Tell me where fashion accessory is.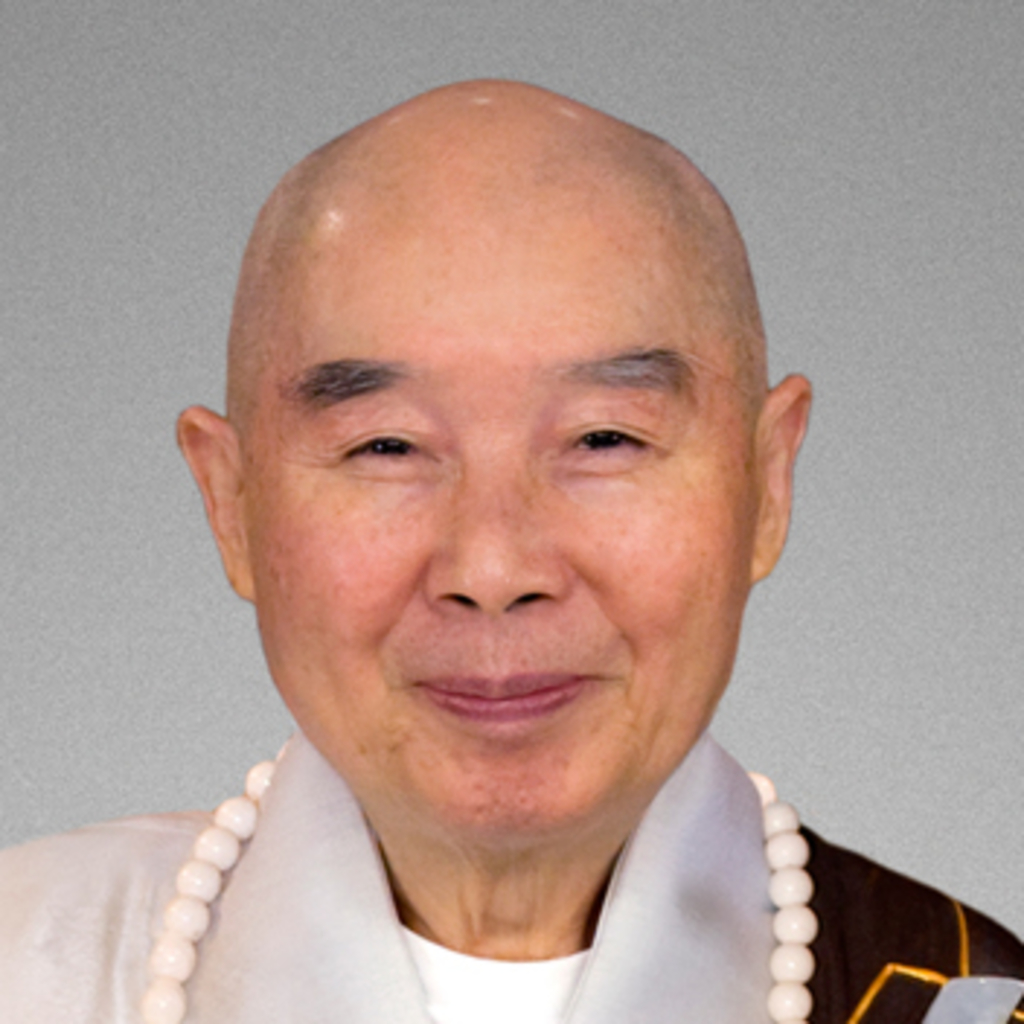
fashion accessory is at [x1=145, y1=739, x2=820, y2=1021].
